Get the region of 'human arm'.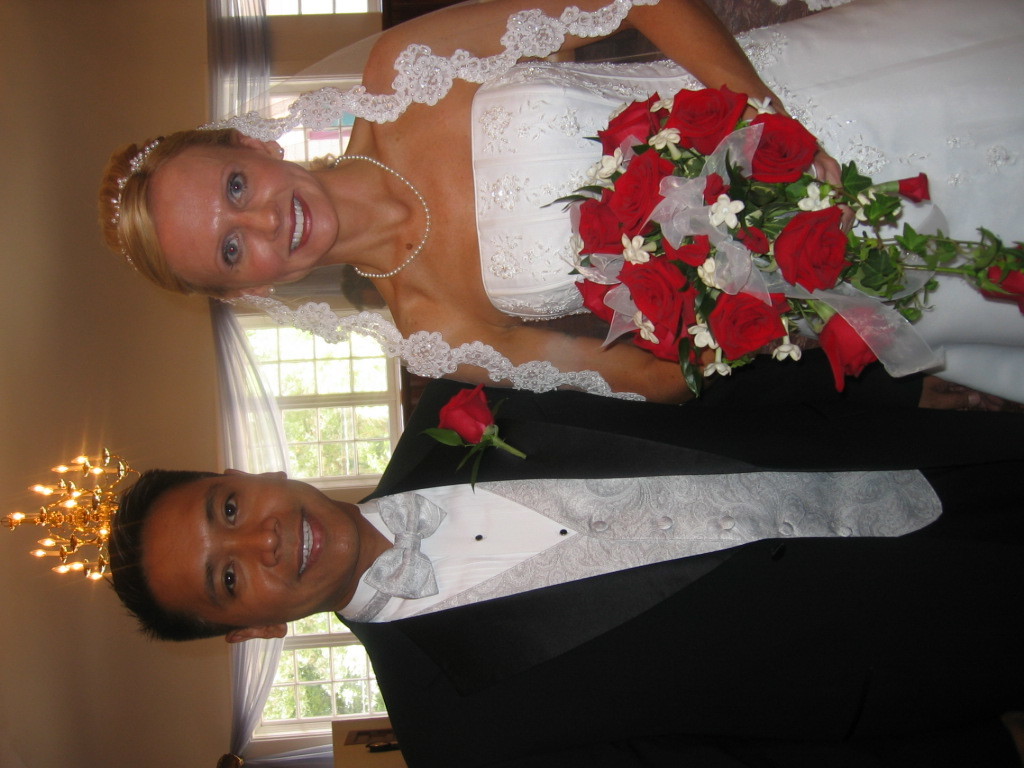
locate(405, 322, 728, 405).
